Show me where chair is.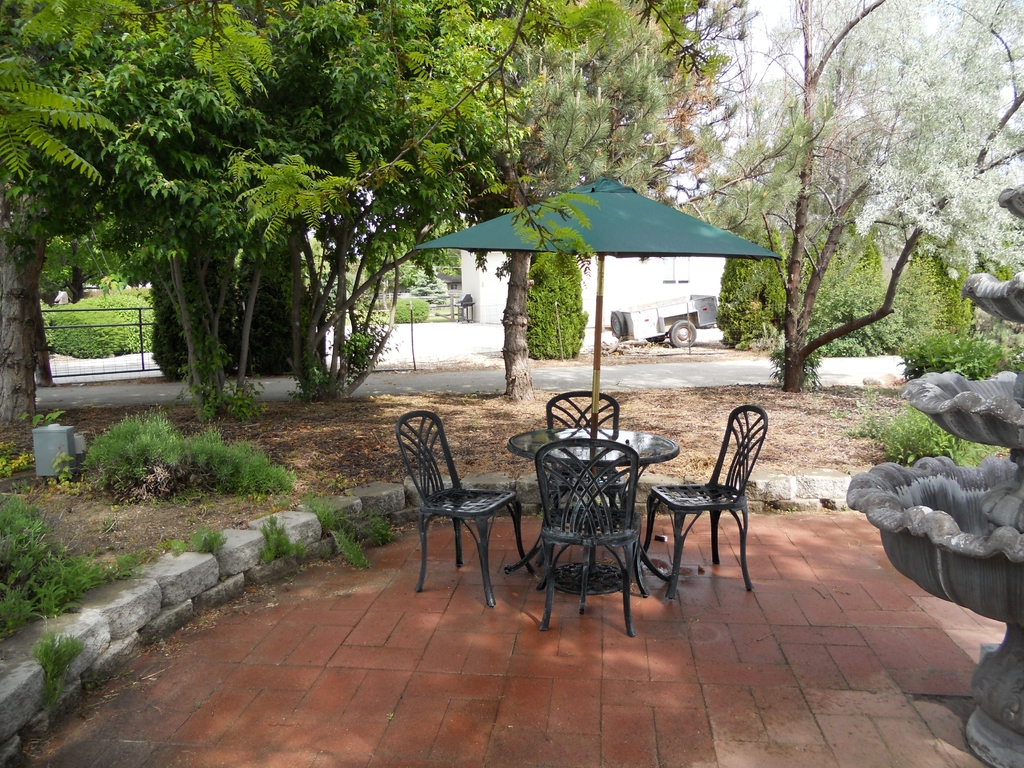
chair is at Rect(547, 390, 628, 438).
